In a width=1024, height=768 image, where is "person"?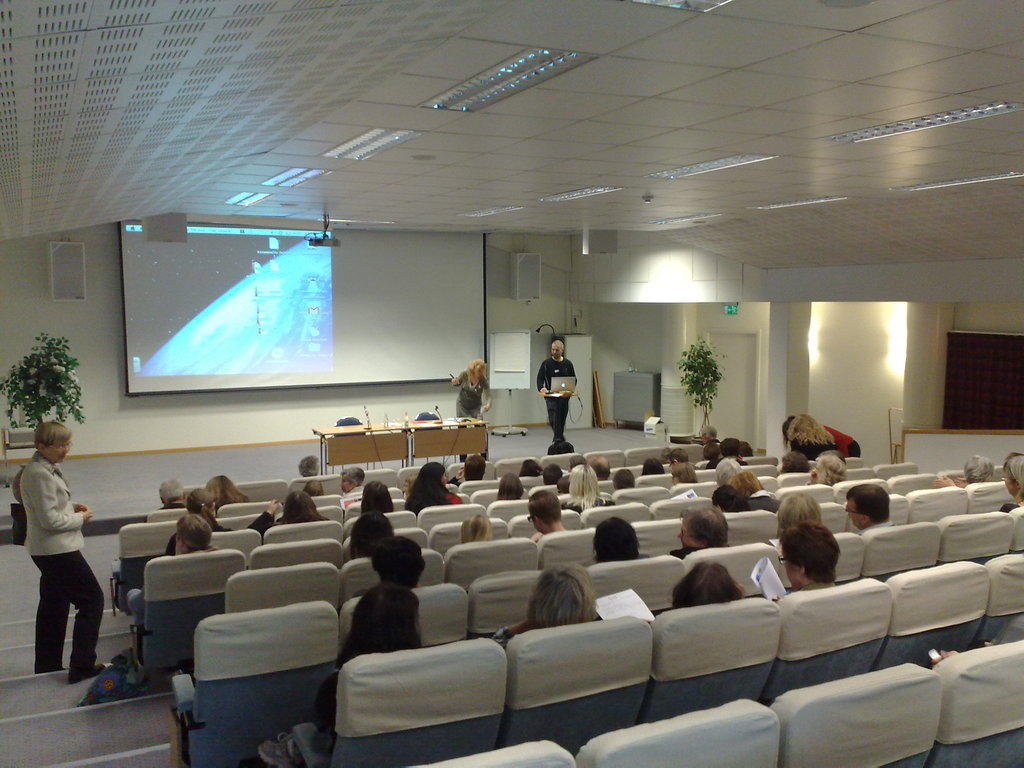
(x1=669, y1=504, x2=732, y2=563).
